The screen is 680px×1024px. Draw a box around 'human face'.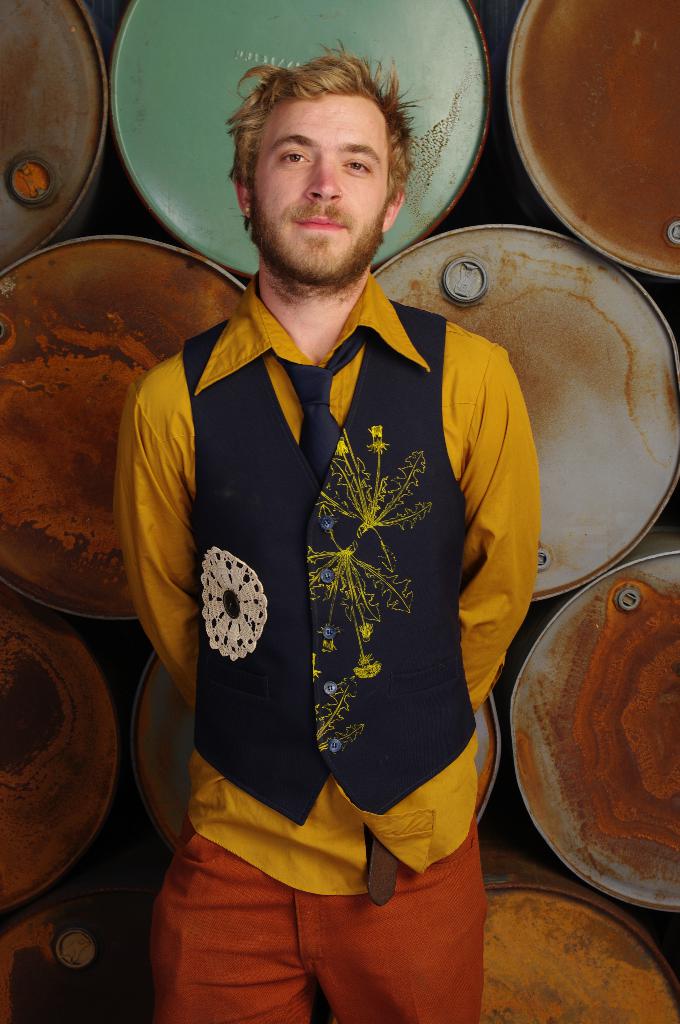
250, 90, 393, 273.
